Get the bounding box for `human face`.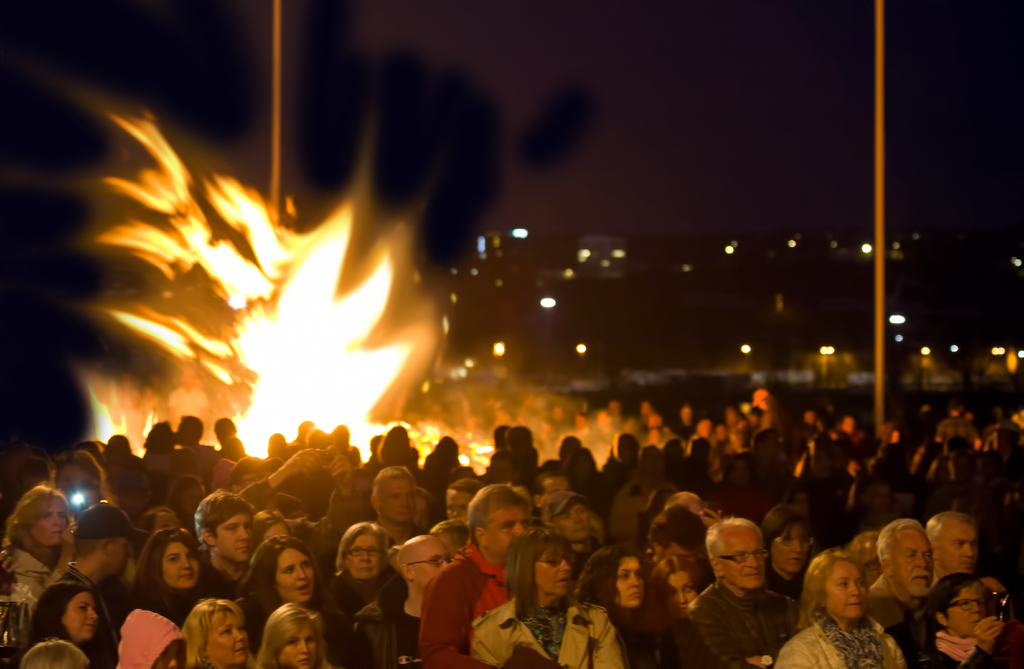
<region>484, 500, 528, 554</region>.
